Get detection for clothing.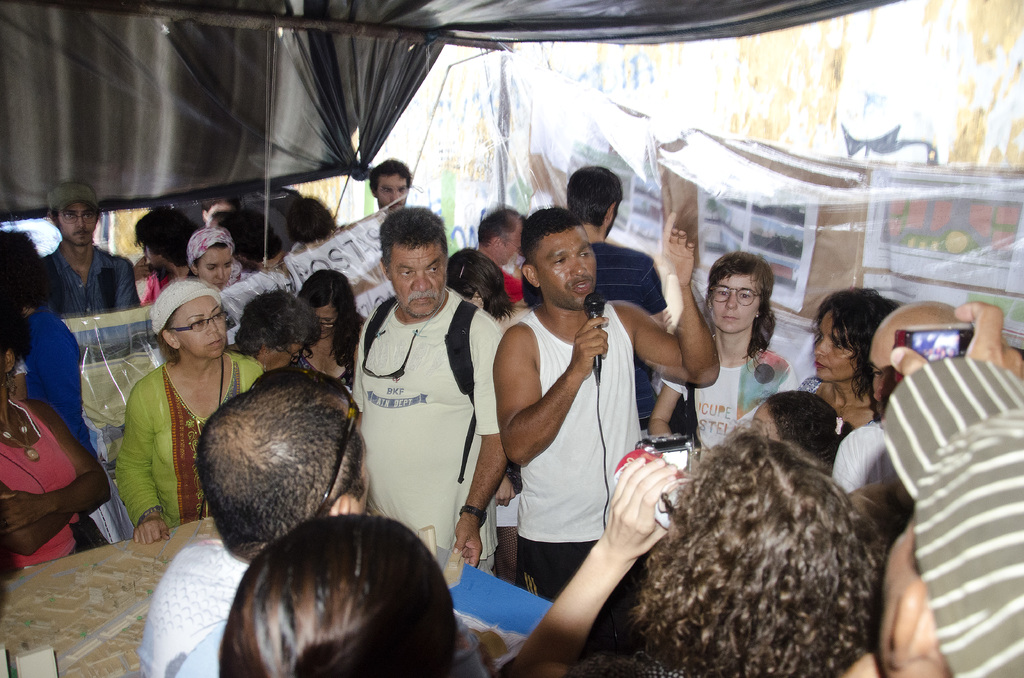
Detection: x1=665 y1=359 x2=791 y2=475.
